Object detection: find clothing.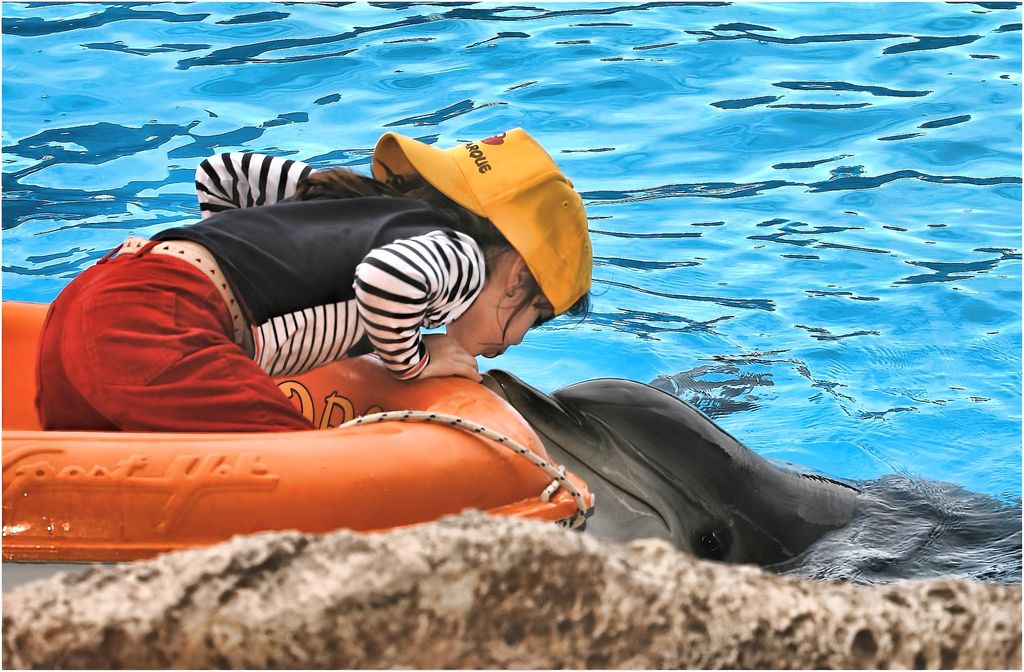
box(202, 160, 480, 390).
